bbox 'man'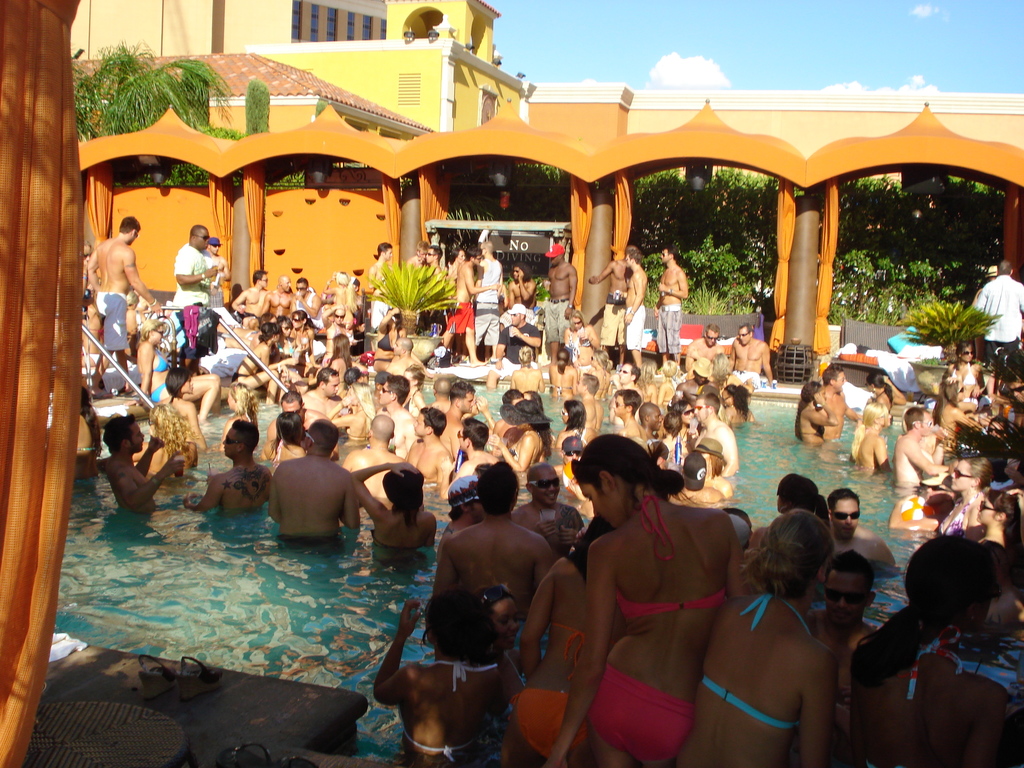
region(542, 236, 583, 366)
